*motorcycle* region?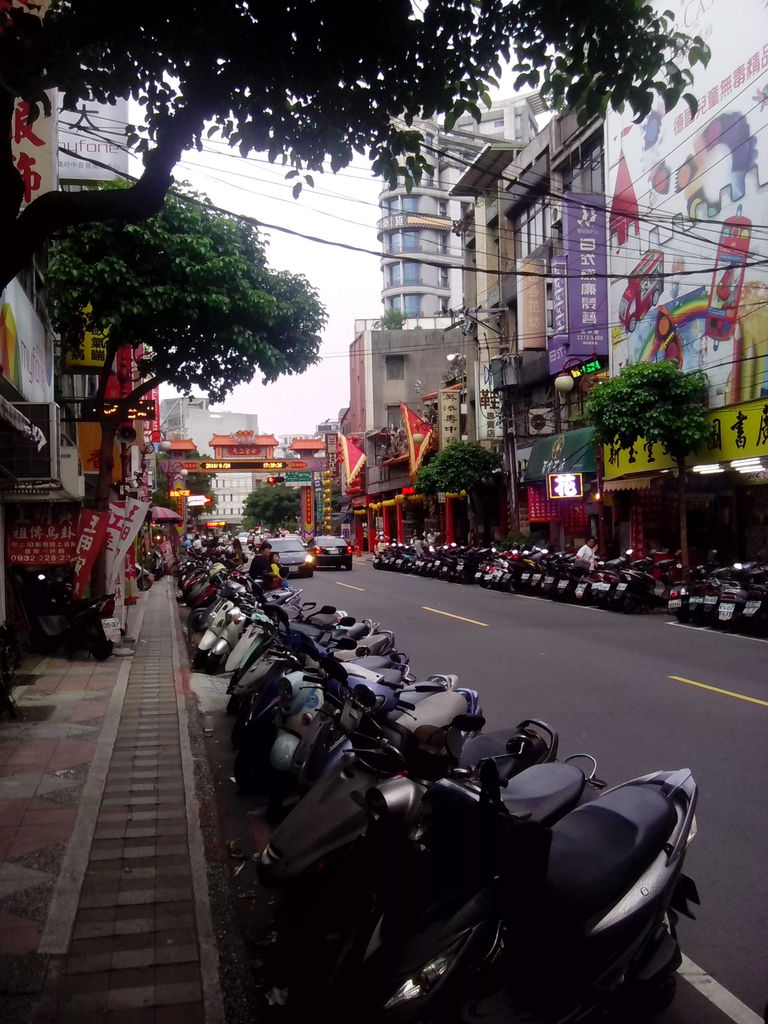
BBox(374, 770, 702, 1023)
